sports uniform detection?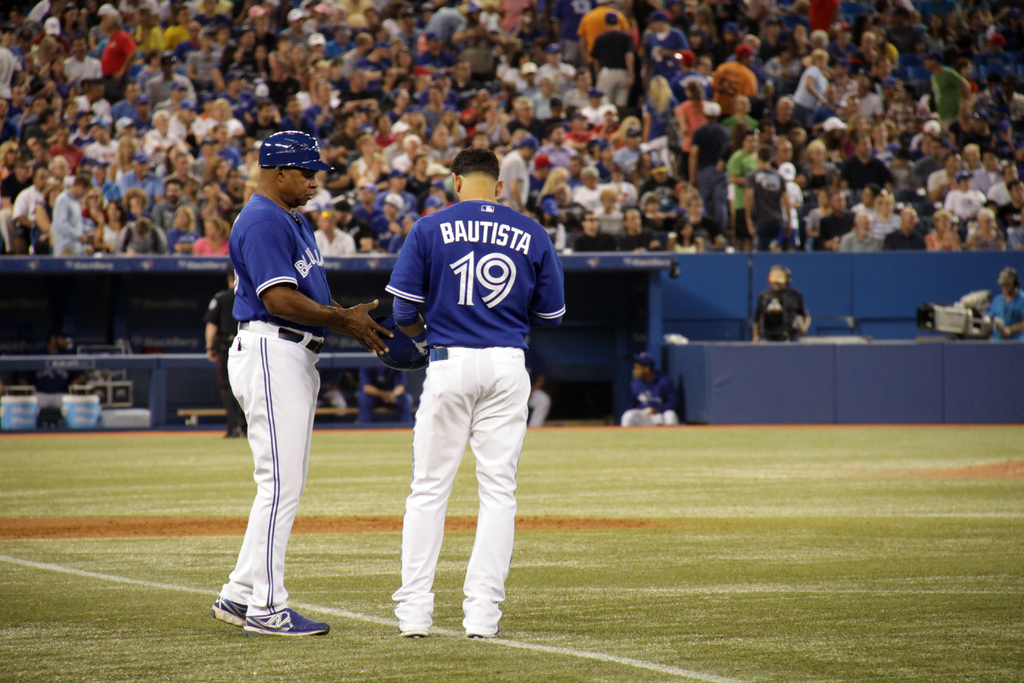
select_region(383, 202, 571, 644)
